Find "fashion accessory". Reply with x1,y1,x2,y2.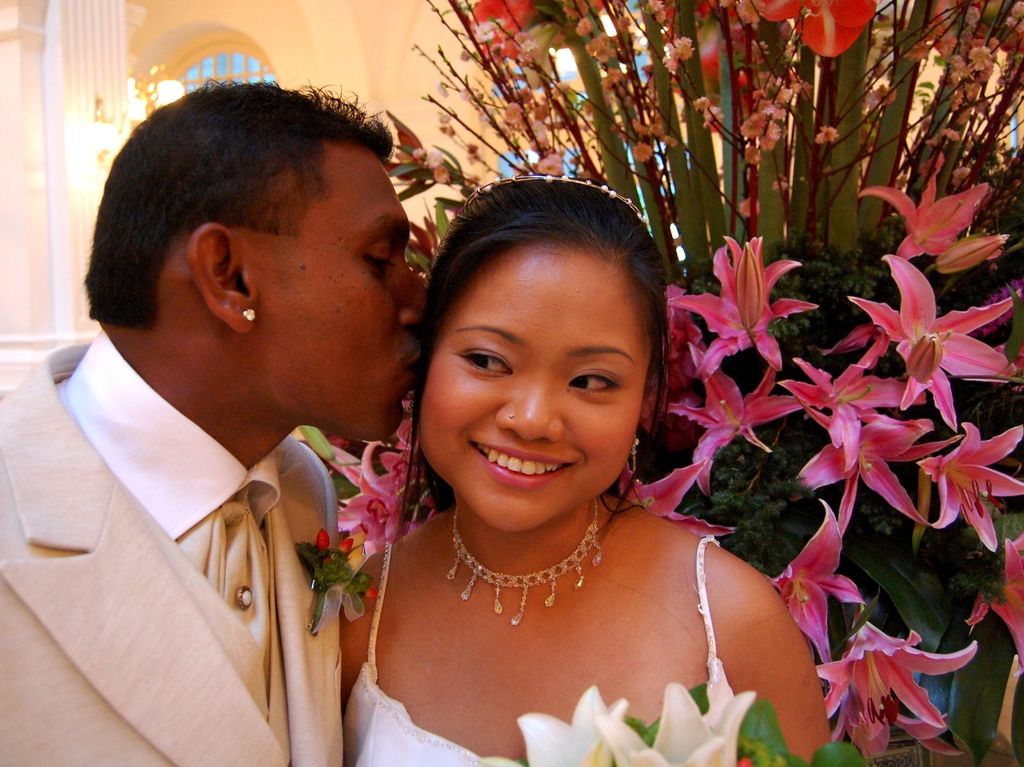
239,308,259,324.
